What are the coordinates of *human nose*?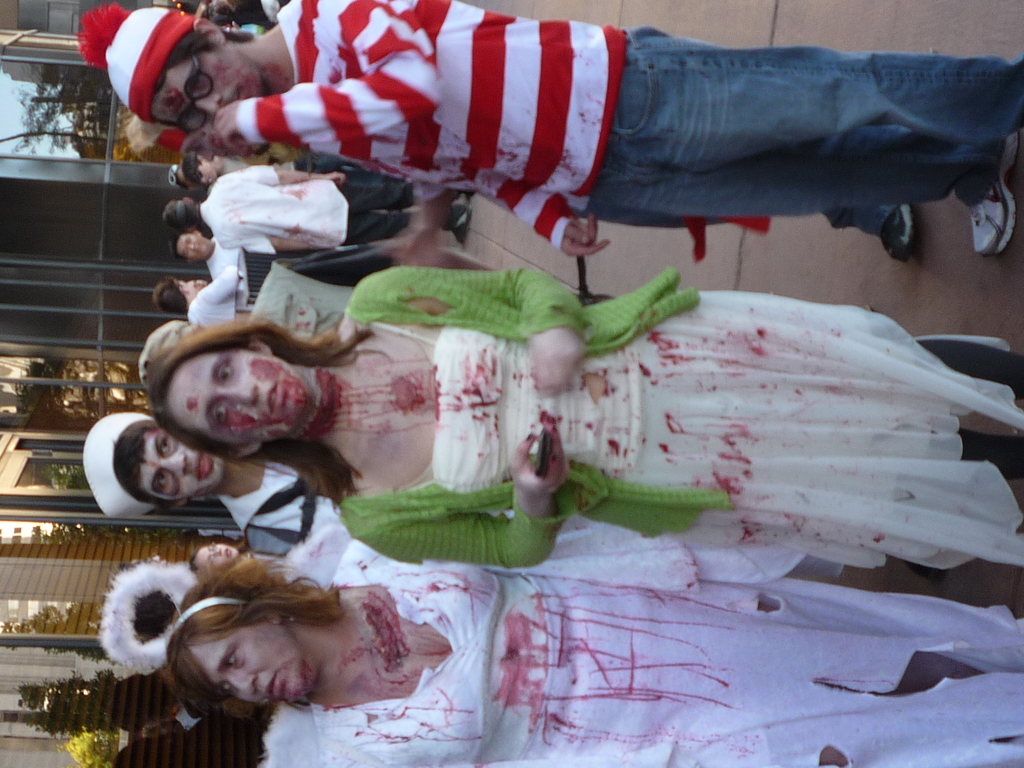
<region>221, 380, 258, 408</region>.
